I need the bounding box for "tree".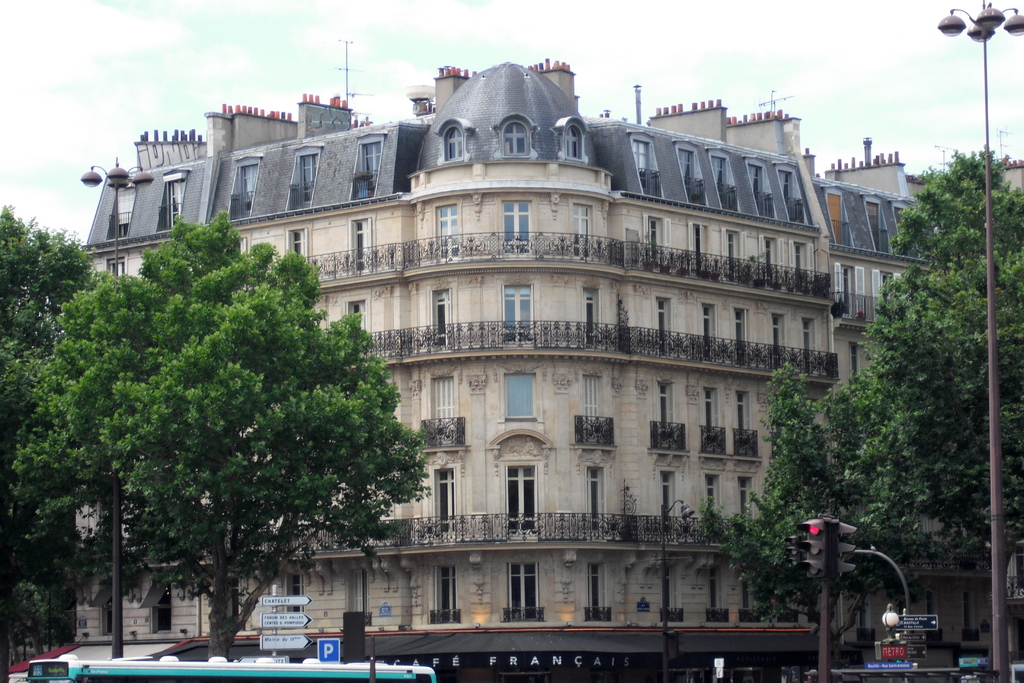
Here it is: [left=0, top=206, right=98, bottom=656].
